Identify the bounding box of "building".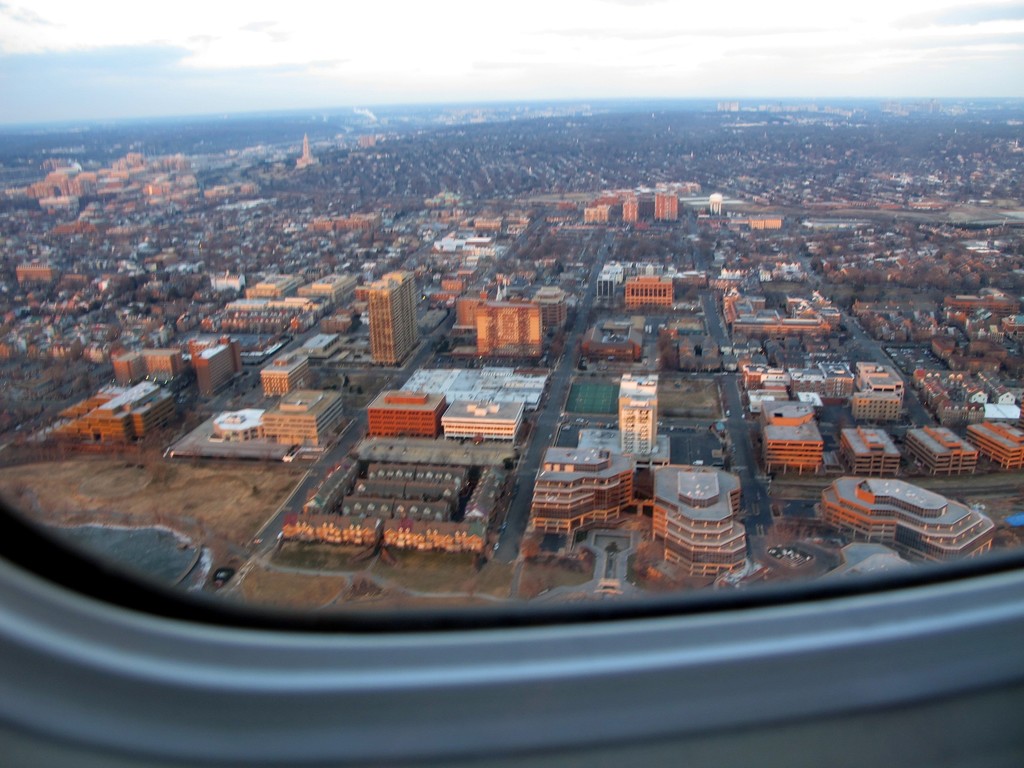
x1=238, y1=269, x2=311, y2=306.
